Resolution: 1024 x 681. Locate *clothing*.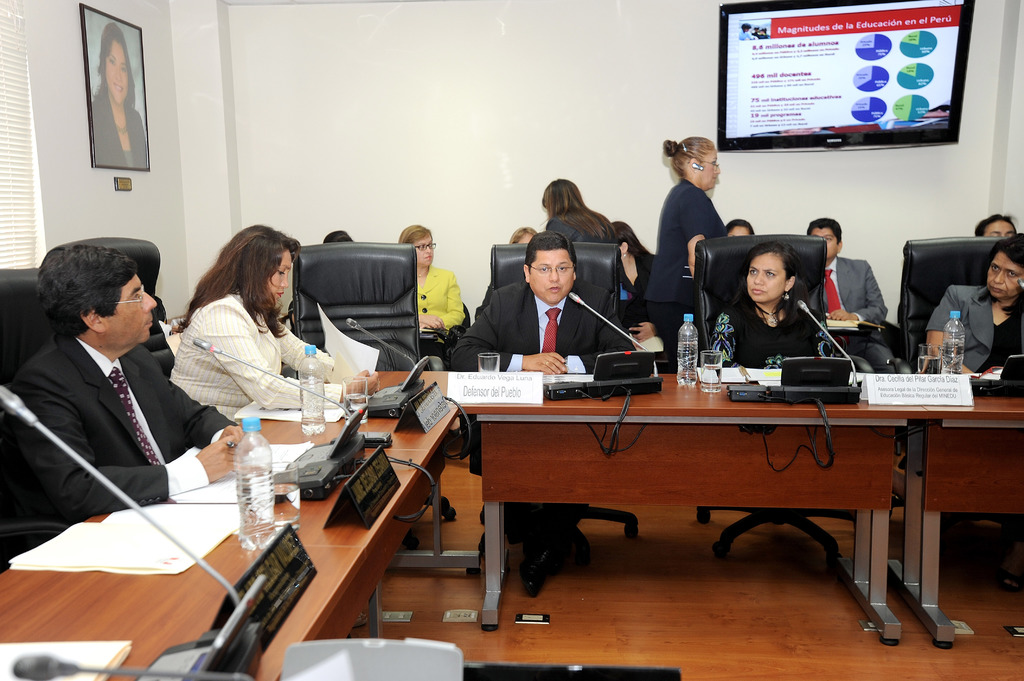
BBox(815, 256, 909, 349).
